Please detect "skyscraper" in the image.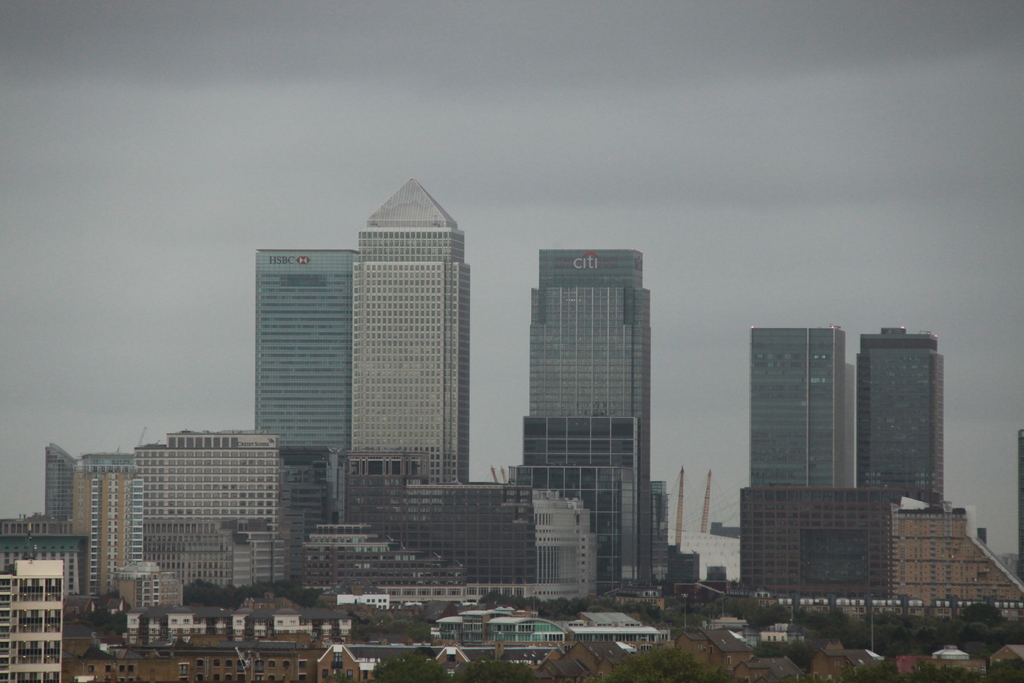
<region>342, 177, 484, 532</region>.
